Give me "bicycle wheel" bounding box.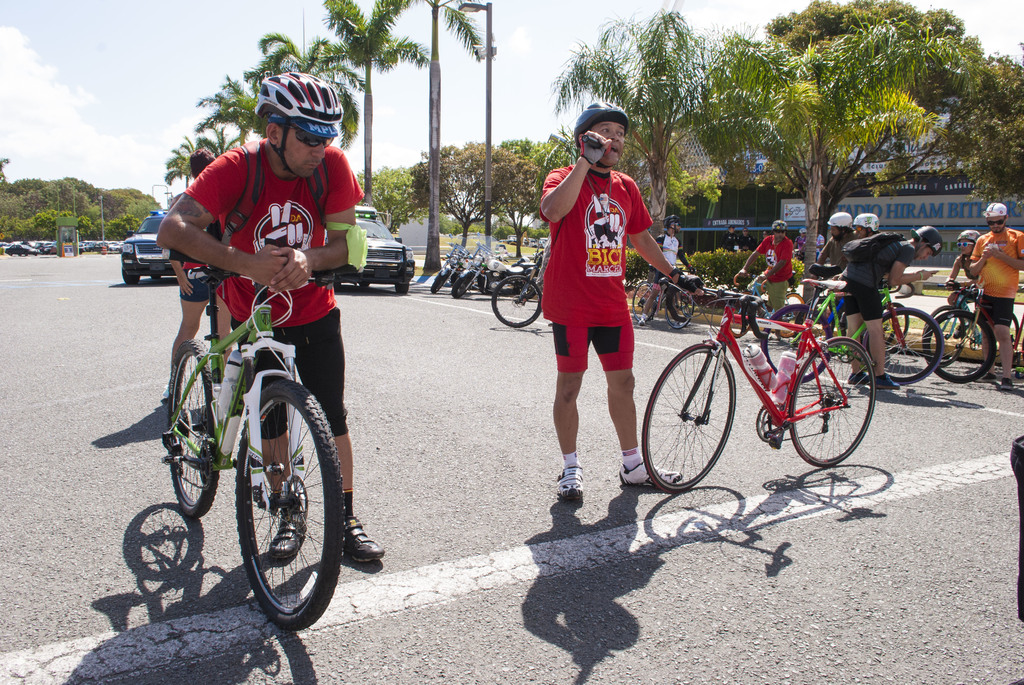
rect(764, 302, 837, 382).
